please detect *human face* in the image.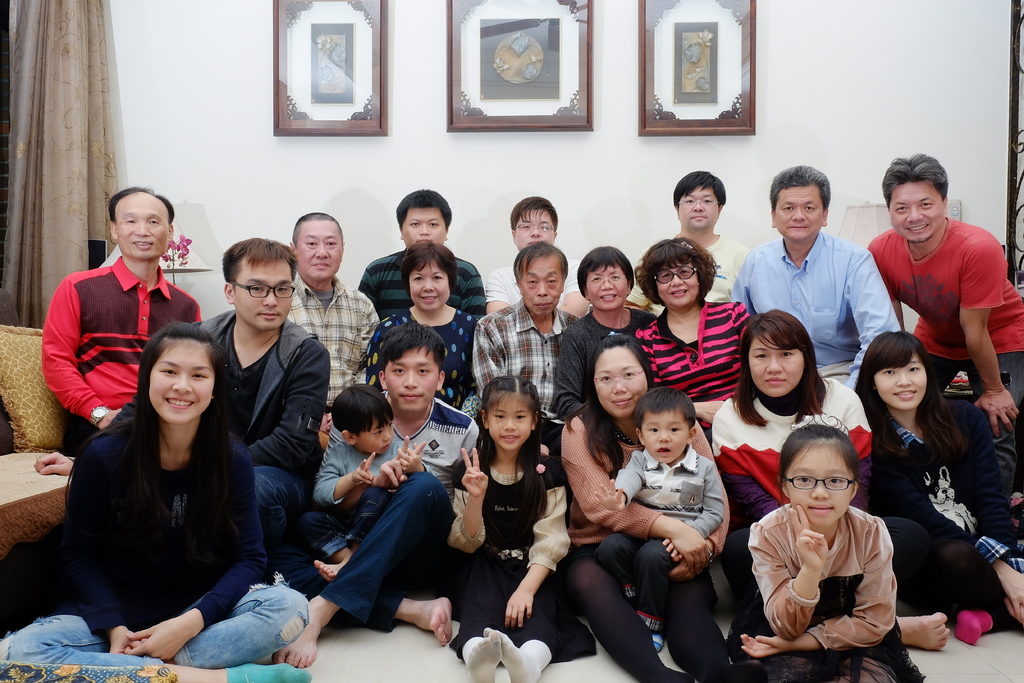
pyautogui.locateOnScreen(384, 345, 438, 415).
